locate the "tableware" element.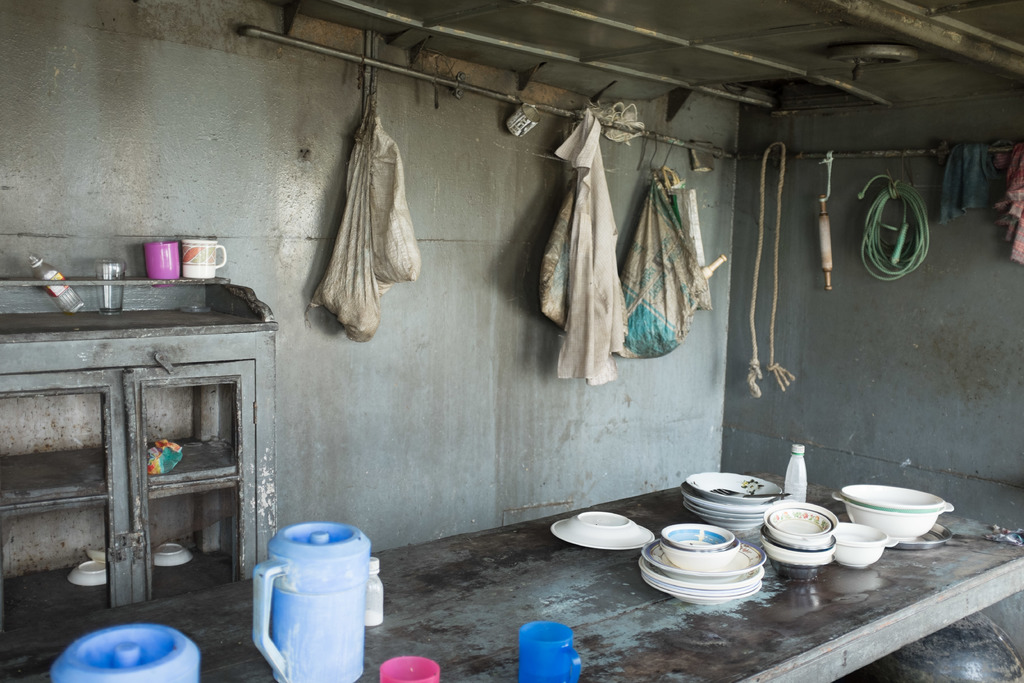
Element bbox: <bbox>833, 523, 898, 568</bbox>.
